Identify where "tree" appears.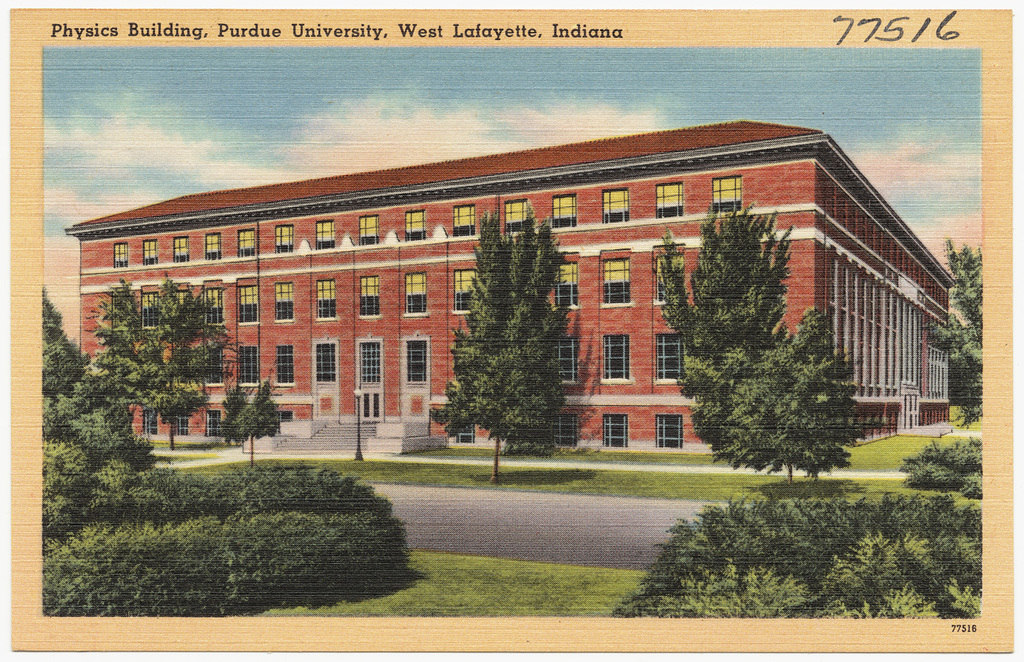
Appears at crop(922, 230, 984, 414).
